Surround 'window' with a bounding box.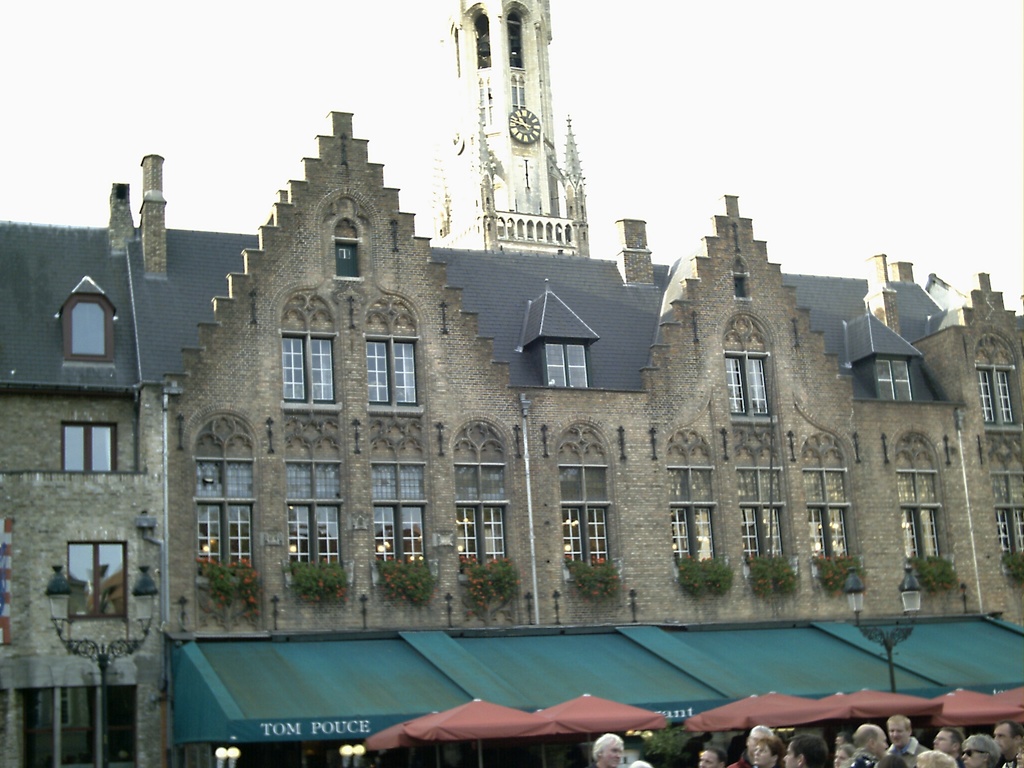
[353,326,417,418].
